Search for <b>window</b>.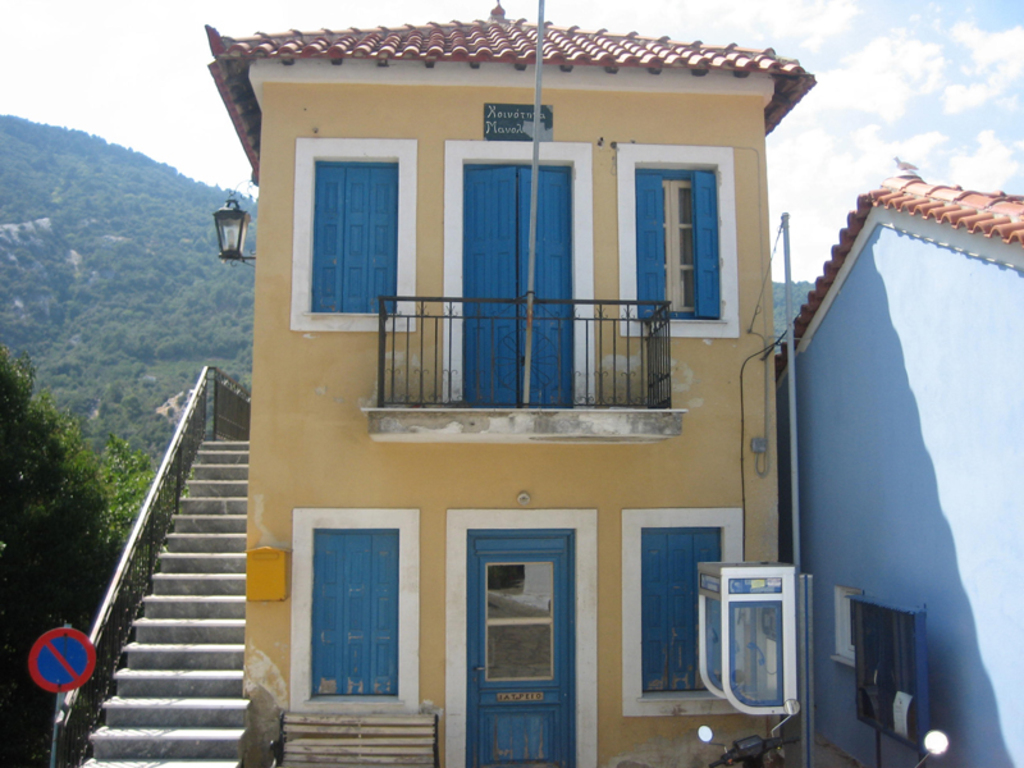
Found at {"left": 303, "top": 165, "right": 402, "bottom": 312}.
